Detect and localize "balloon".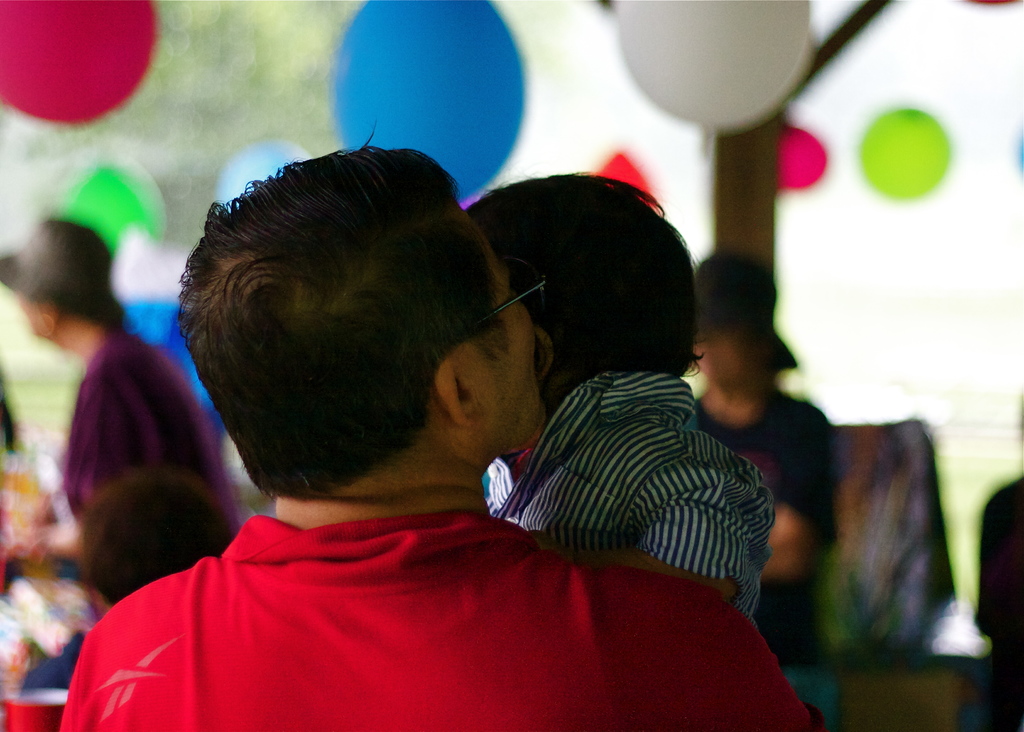
Localized at [left=0, top=0, right=160, bottom=124].
